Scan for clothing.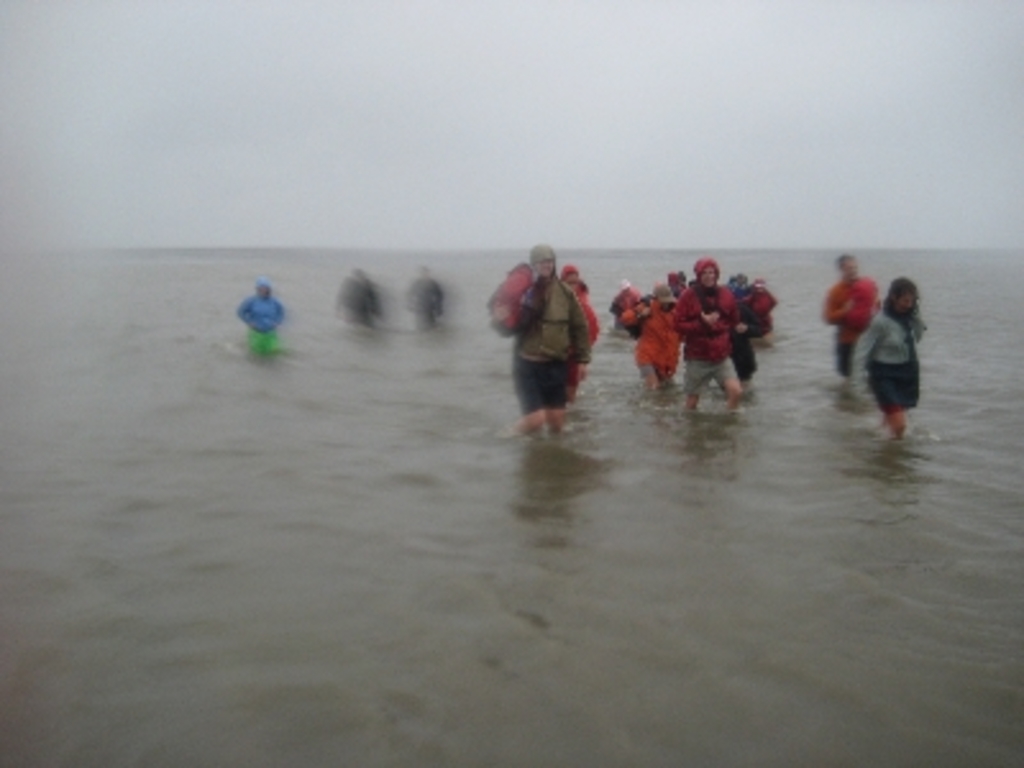
Scan result: (left=241, top=282, right=287, bottom=356).
